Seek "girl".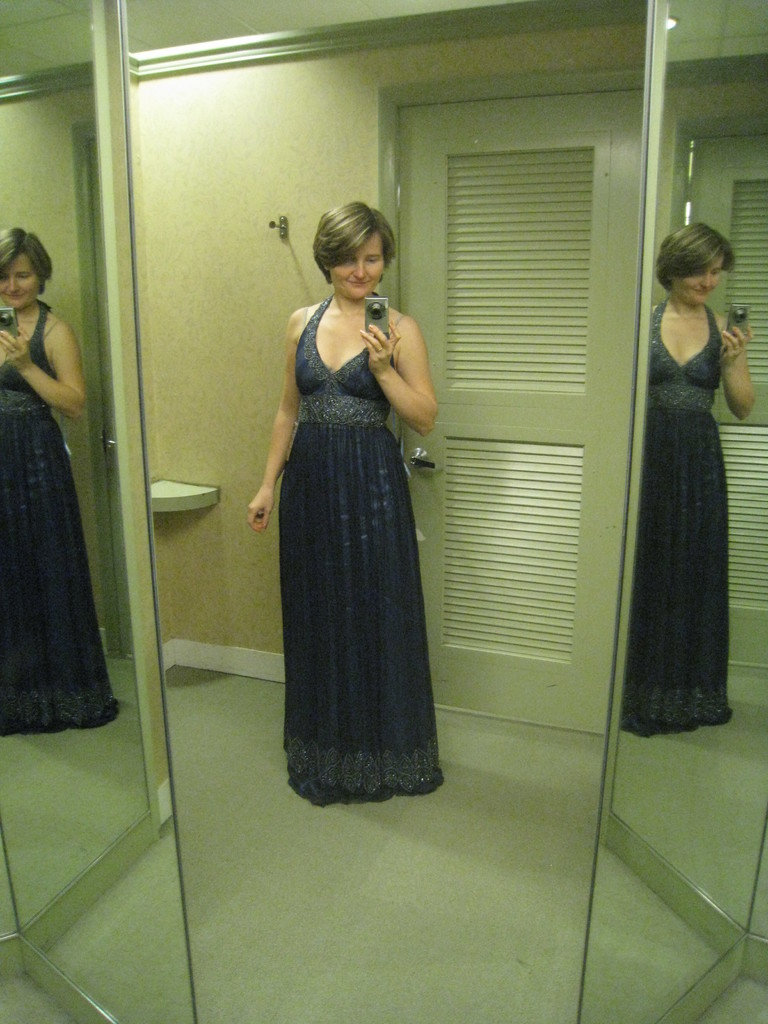
crop(618, 218, 753, 734).
